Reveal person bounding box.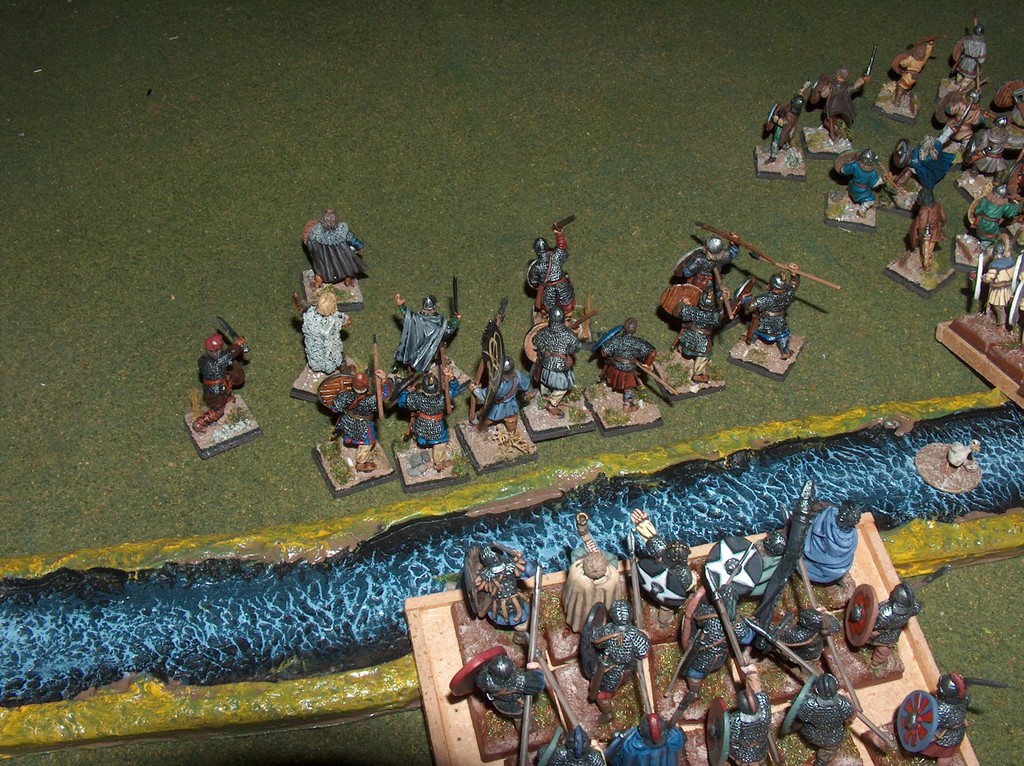
Revealed: {"x1": 531, "y1": 304, "x2": 596, "y2": 420}.
